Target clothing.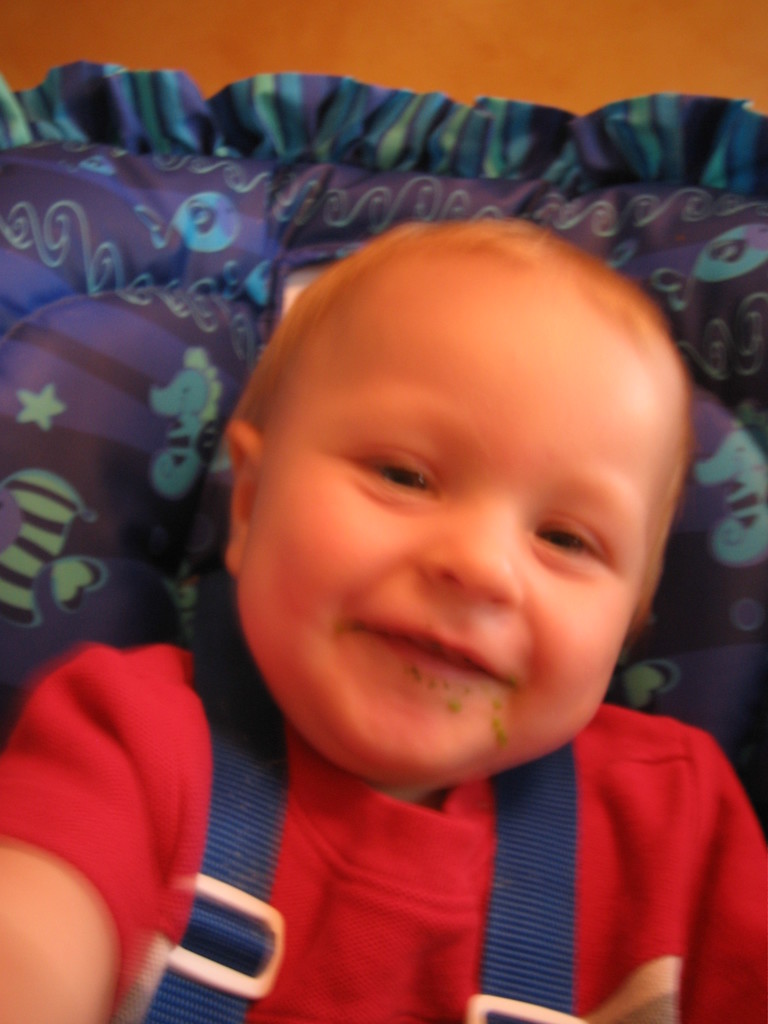
Target region: {"left": 0, "top": 634, "right": 767, "bottom": 1021}.
